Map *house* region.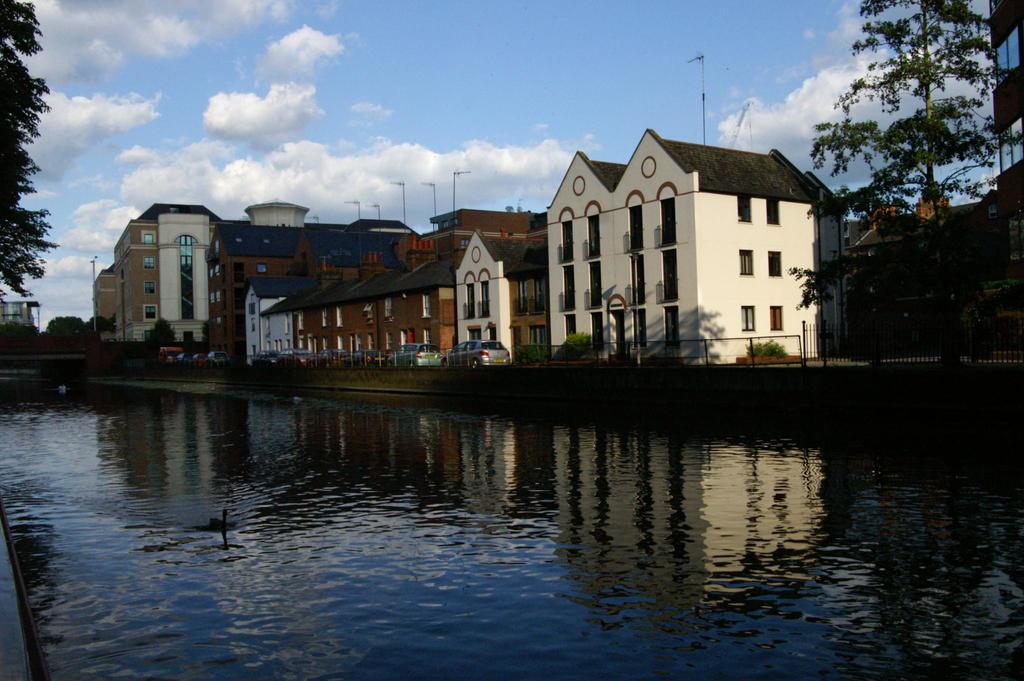
Mapped to <bbox>111, 220, 154, 351</bbox>.
